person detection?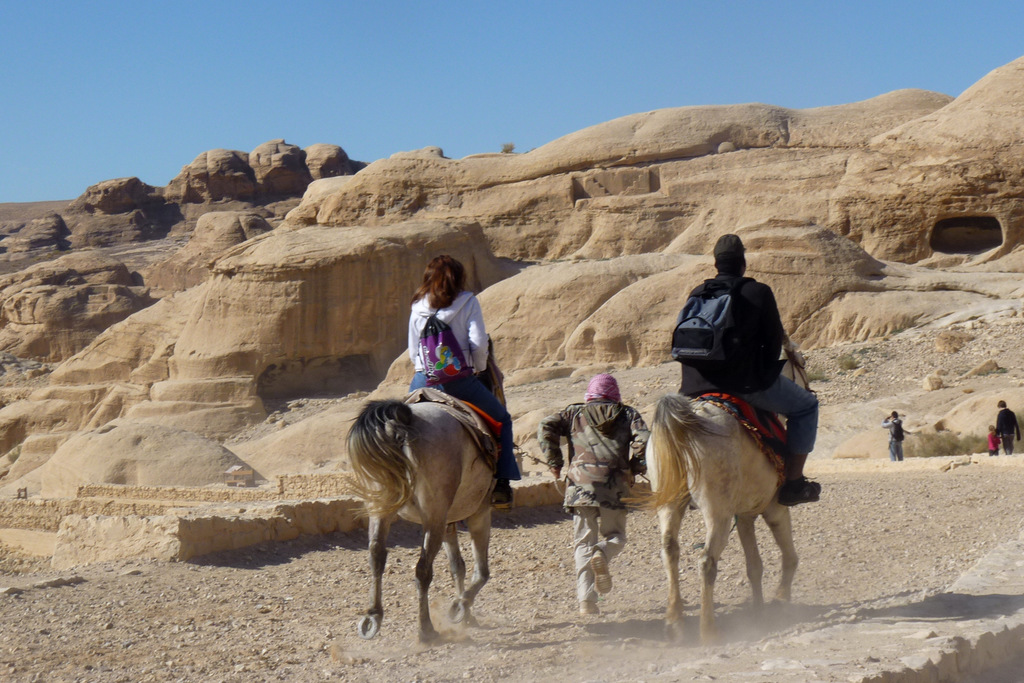
select_region(981, 422, 996, 453)
